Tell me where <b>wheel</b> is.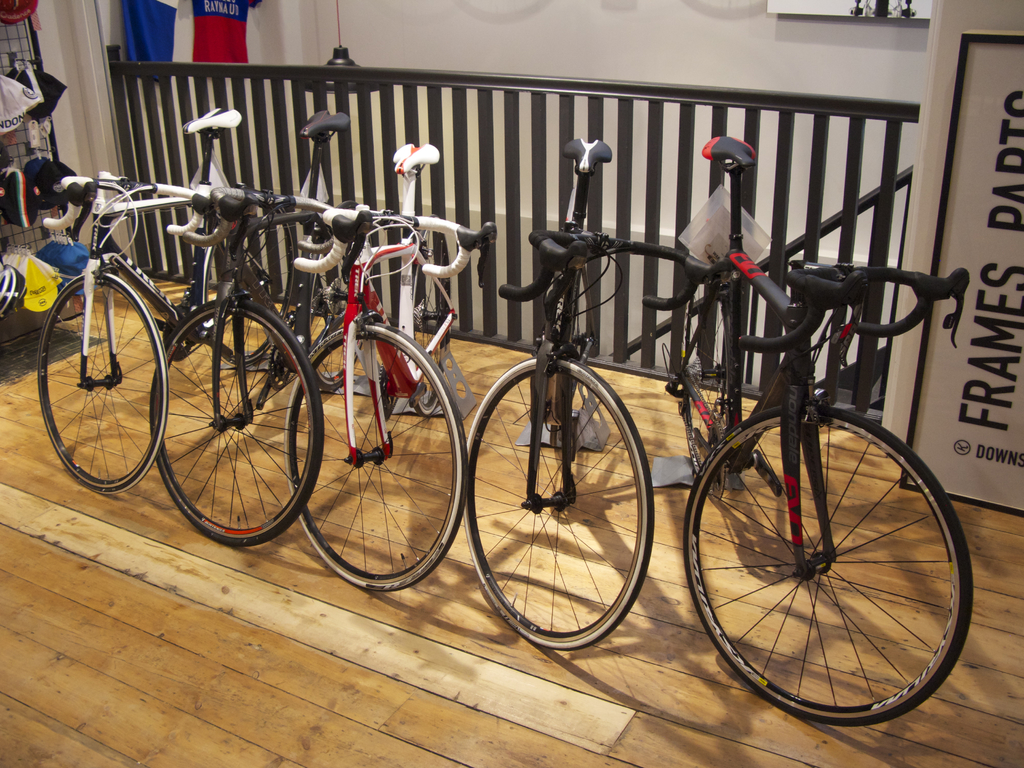
<b>wheel</b> is at 147 300 326 545.
